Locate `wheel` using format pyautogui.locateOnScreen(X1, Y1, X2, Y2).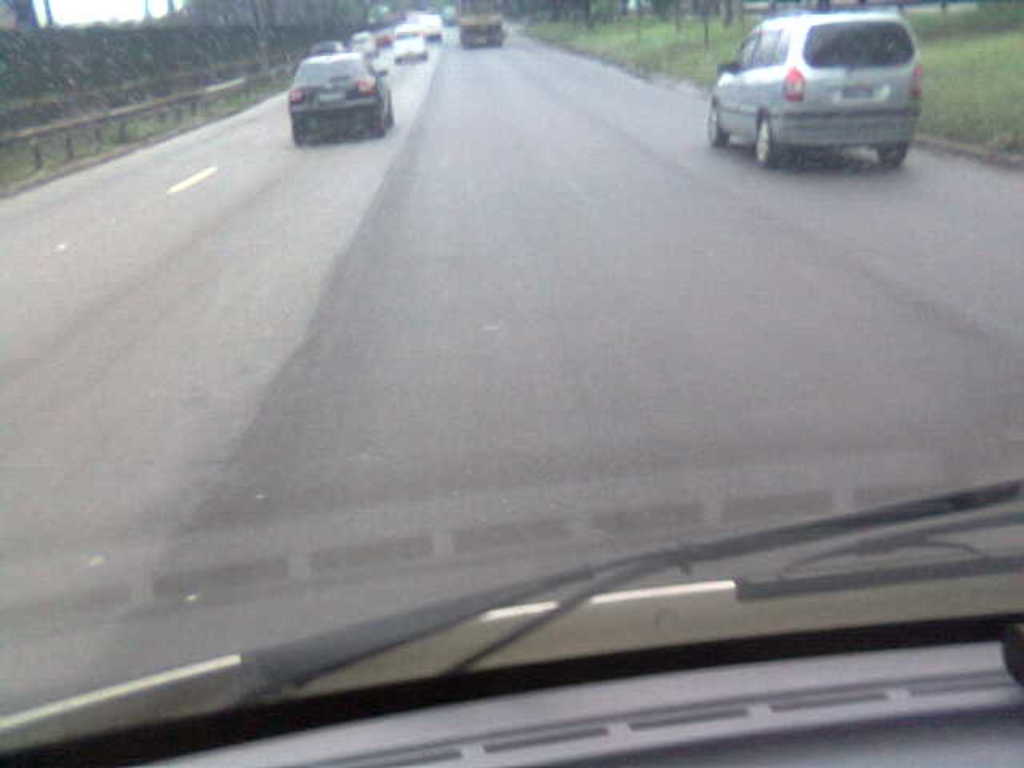
pyautogui.locateOnScreen(368, 114, 384, 138).
